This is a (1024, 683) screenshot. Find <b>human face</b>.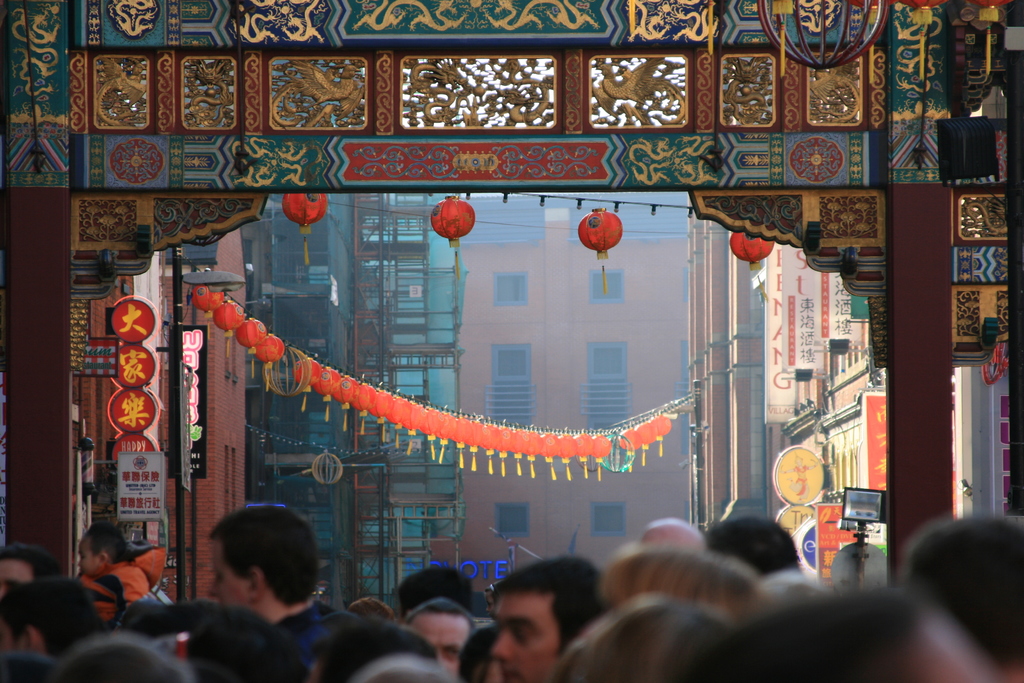
Bounding box: (411, 607, 470, 677).
